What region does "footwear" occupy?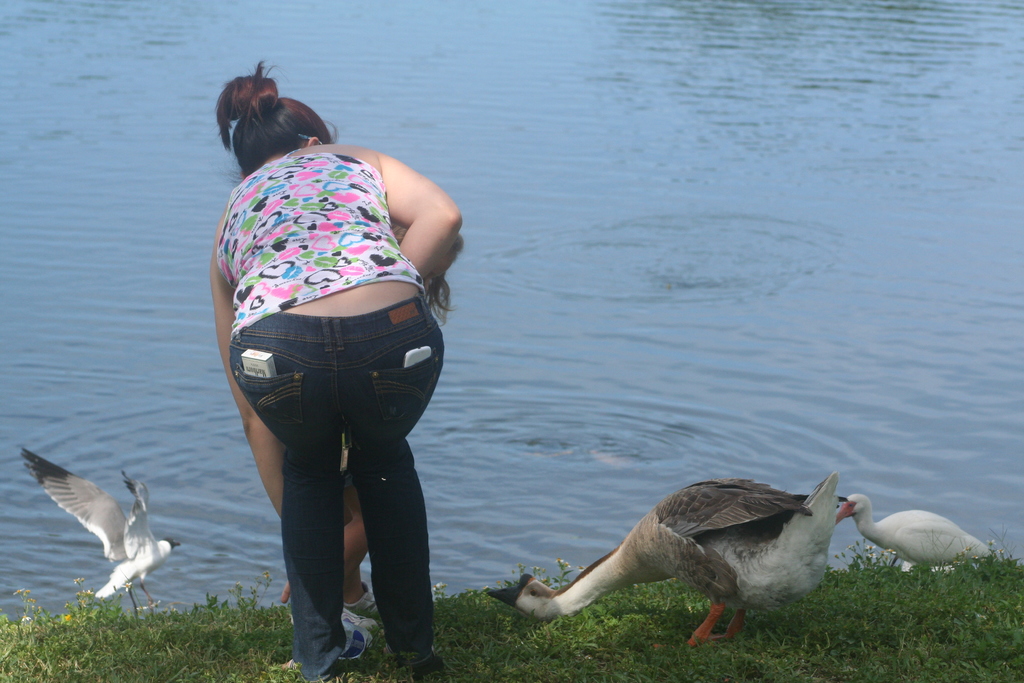
region(346, 607, 371, 629).
